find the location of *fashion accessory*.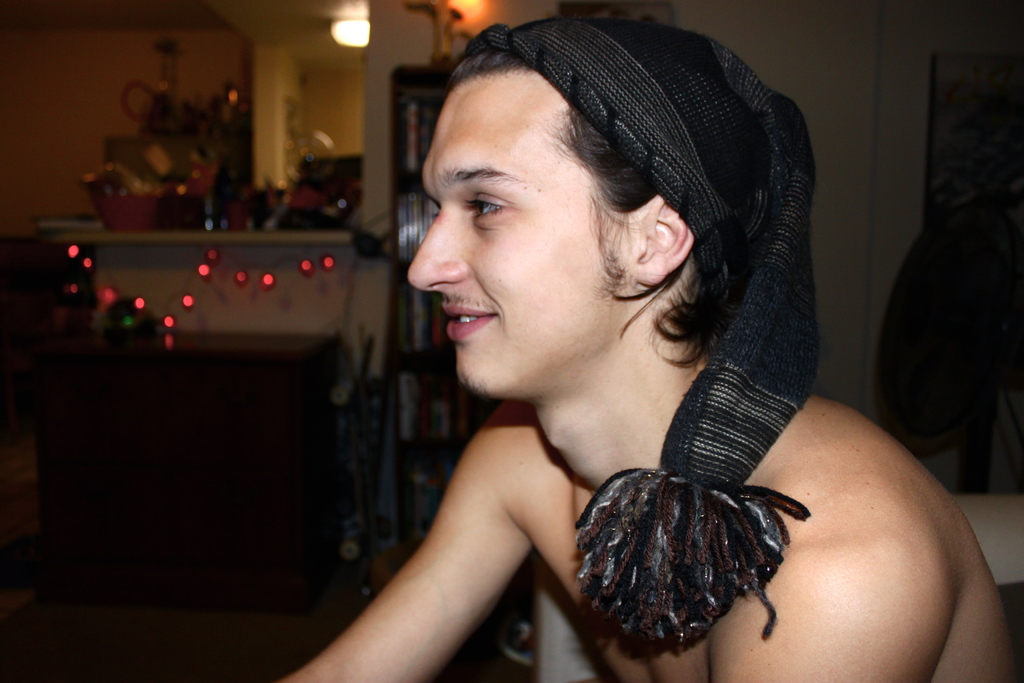
Location: 460, 9, 822, 654.
